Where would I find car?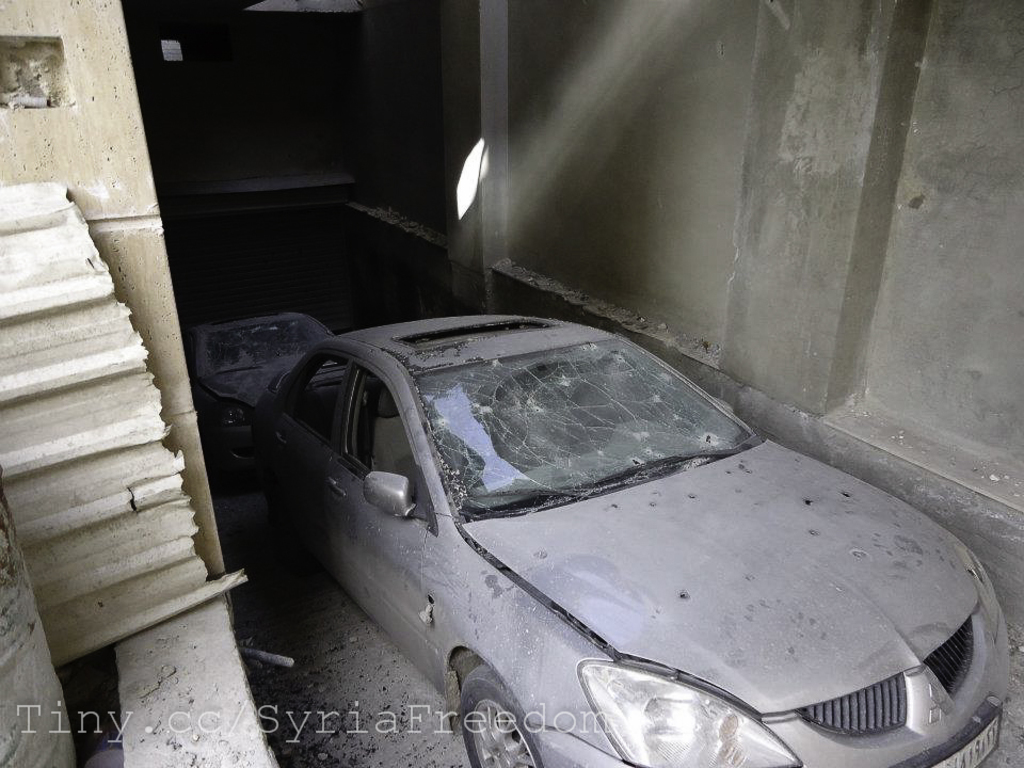
At (x1=188, y1=309, x2=347, y2=483).
